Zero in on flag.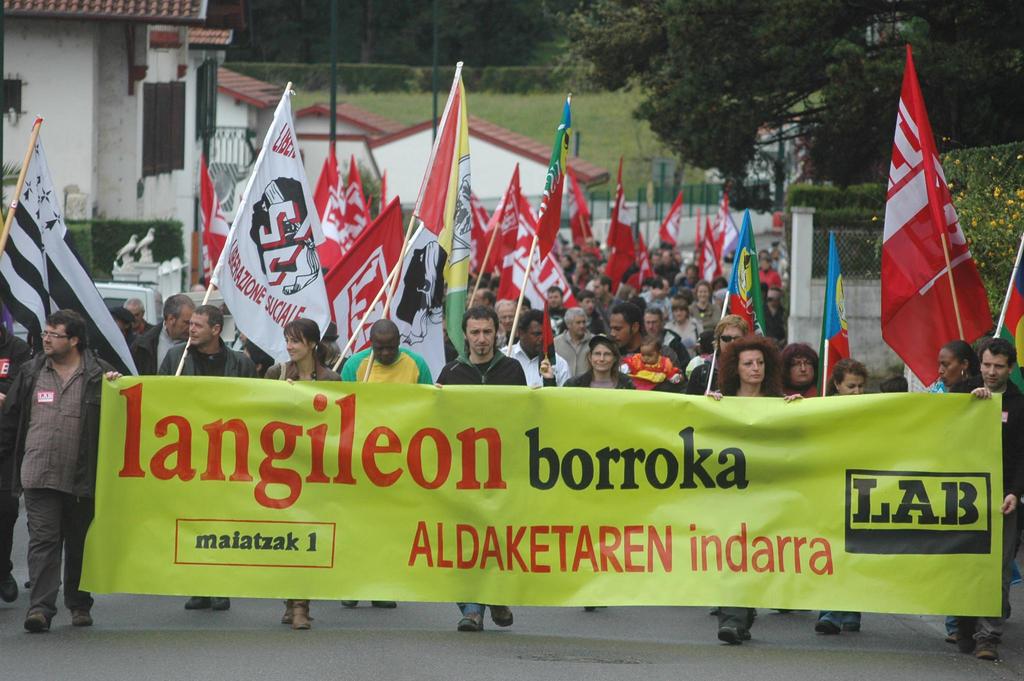
Zeroed in: region(470, 188, 506, 268).
